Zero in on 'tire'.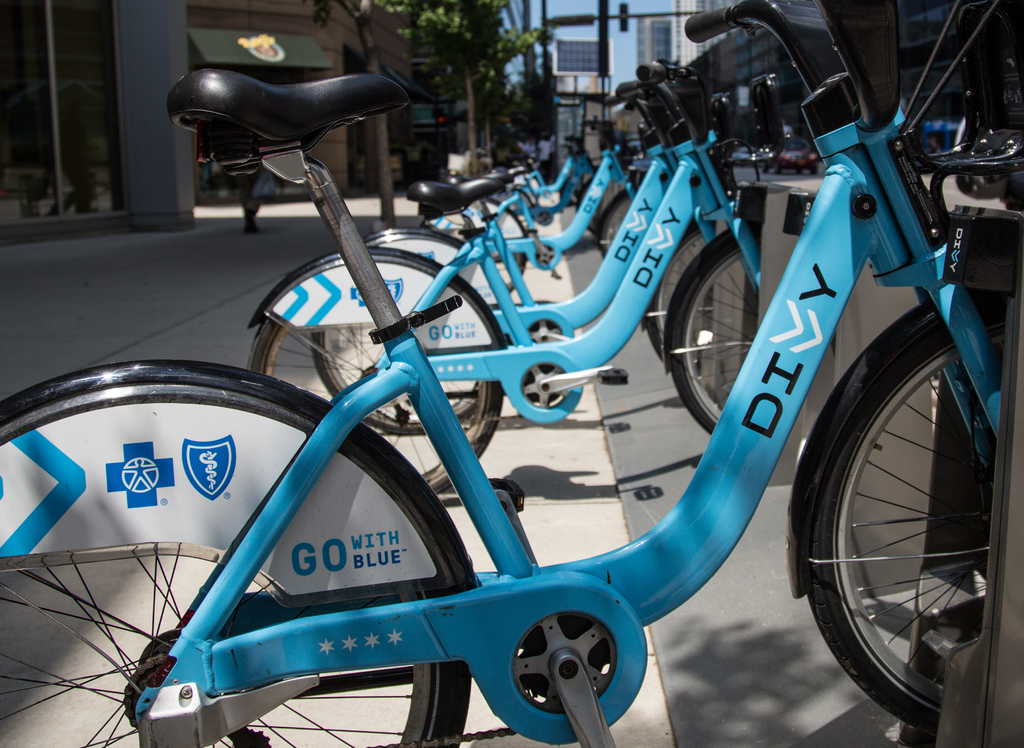
Zeroed in: 307,227,493,437.
